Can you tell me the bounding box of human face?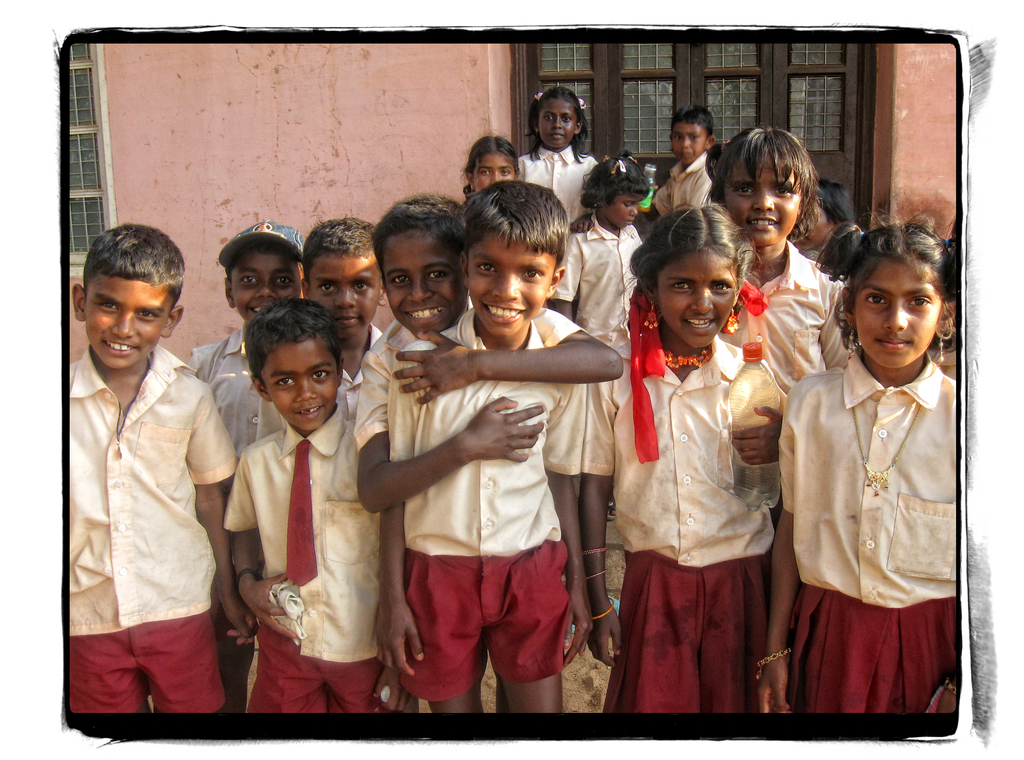
[left=474, top=154, right=512, bottom=190].
